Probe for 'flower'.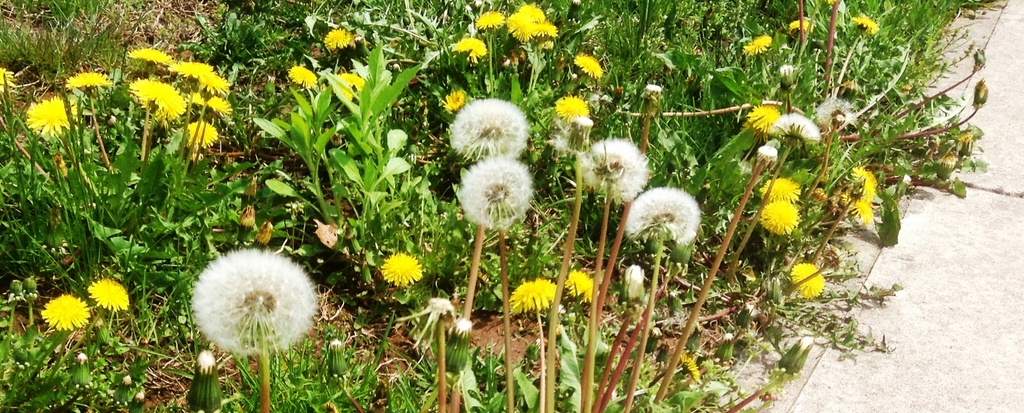
Probe result: 790/262/828/301.
